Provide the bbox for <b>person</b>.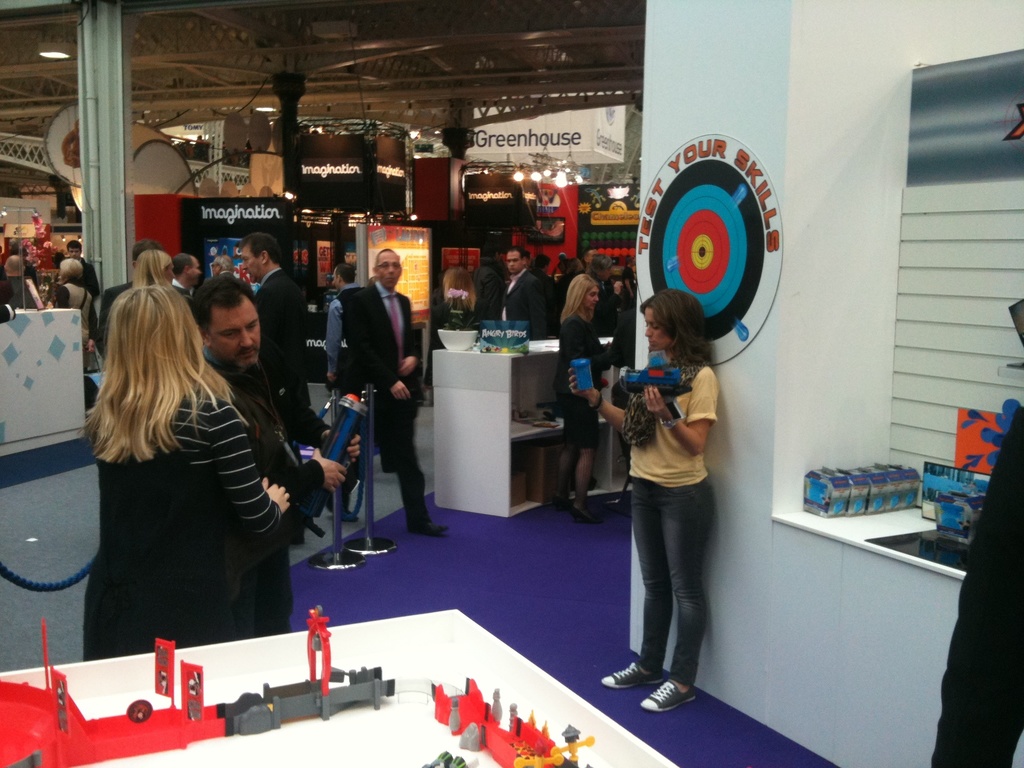
l=566, t=287, r=717, b=709.
